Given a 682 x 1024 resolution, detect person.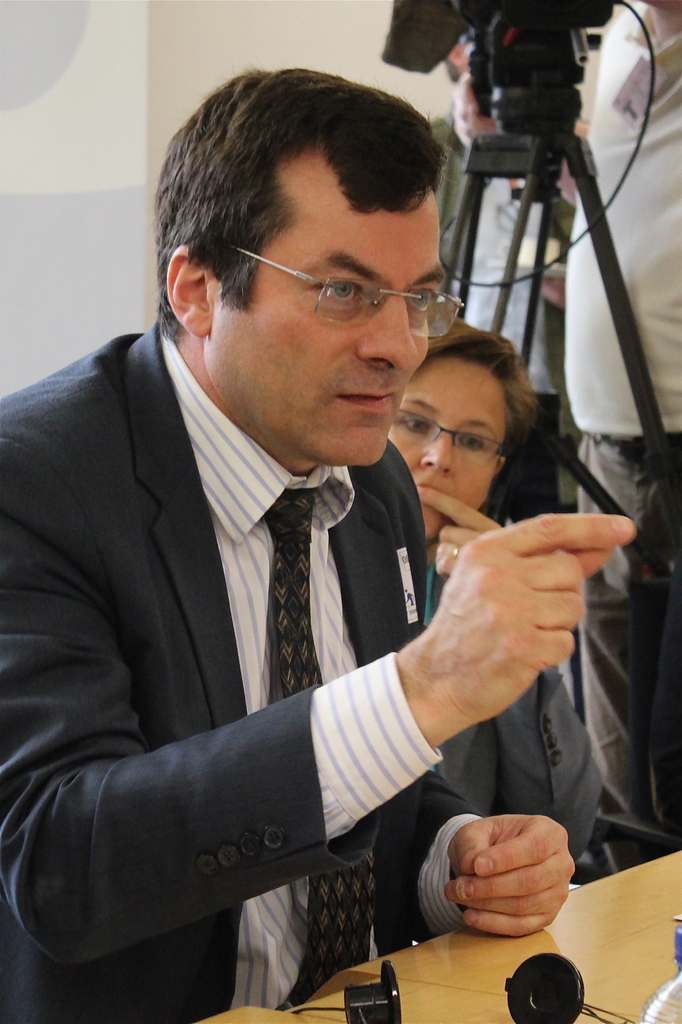
(378, 312, 620, 899).
